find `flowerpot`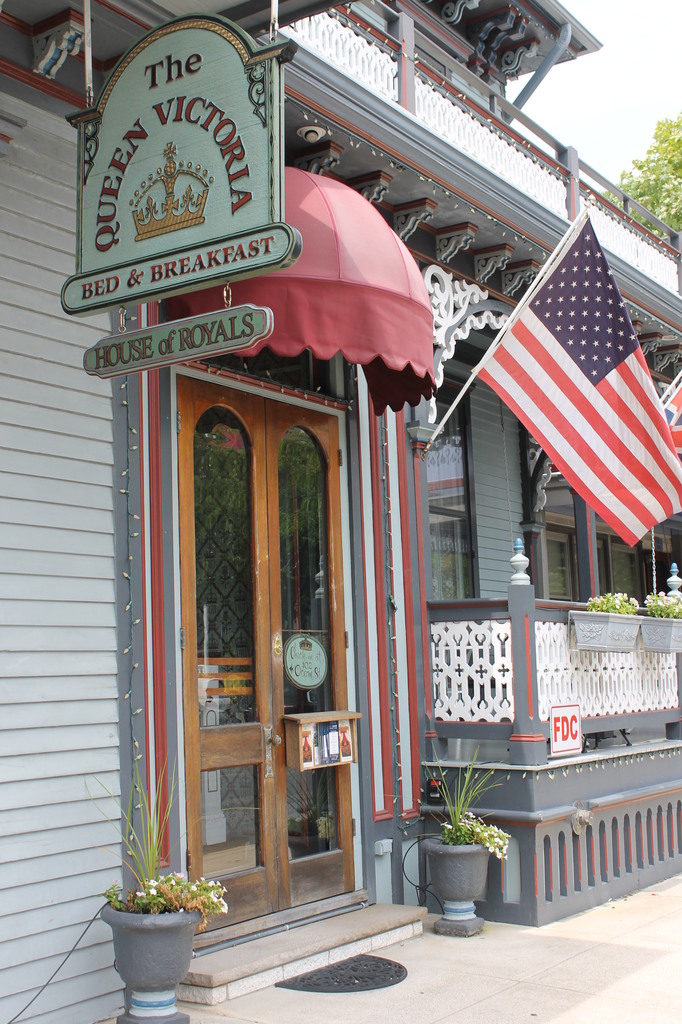
x1=568, y1=604, x2=645, y2=653
